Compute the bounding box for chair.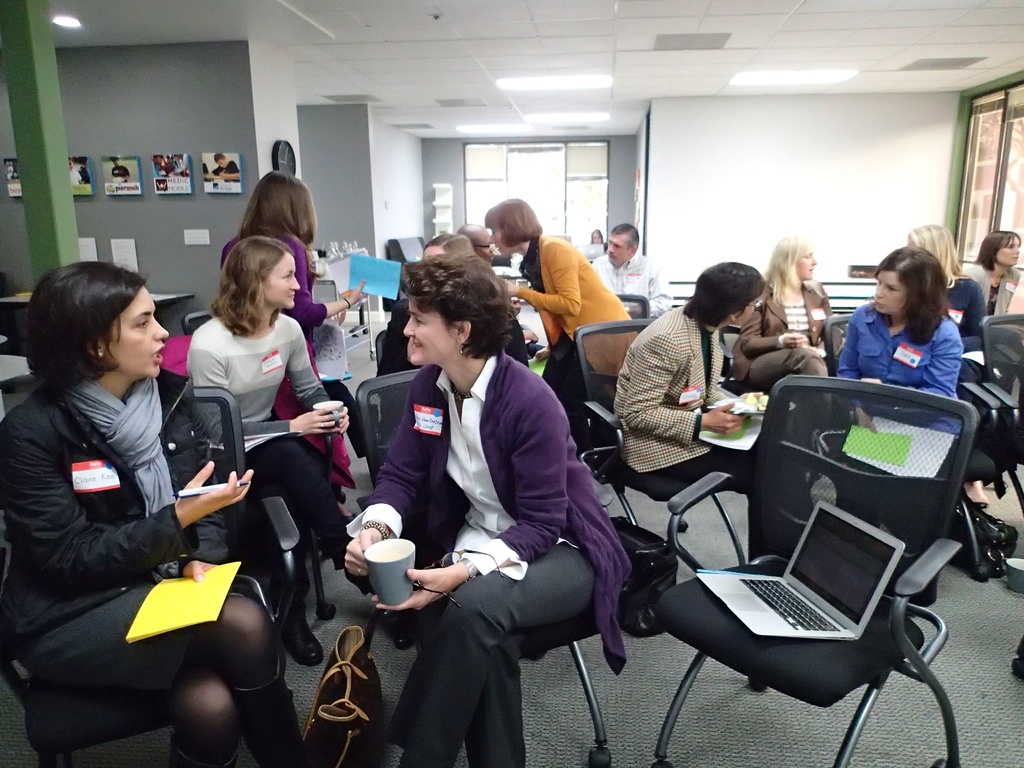
BBox(0, 387, 315, 767).
